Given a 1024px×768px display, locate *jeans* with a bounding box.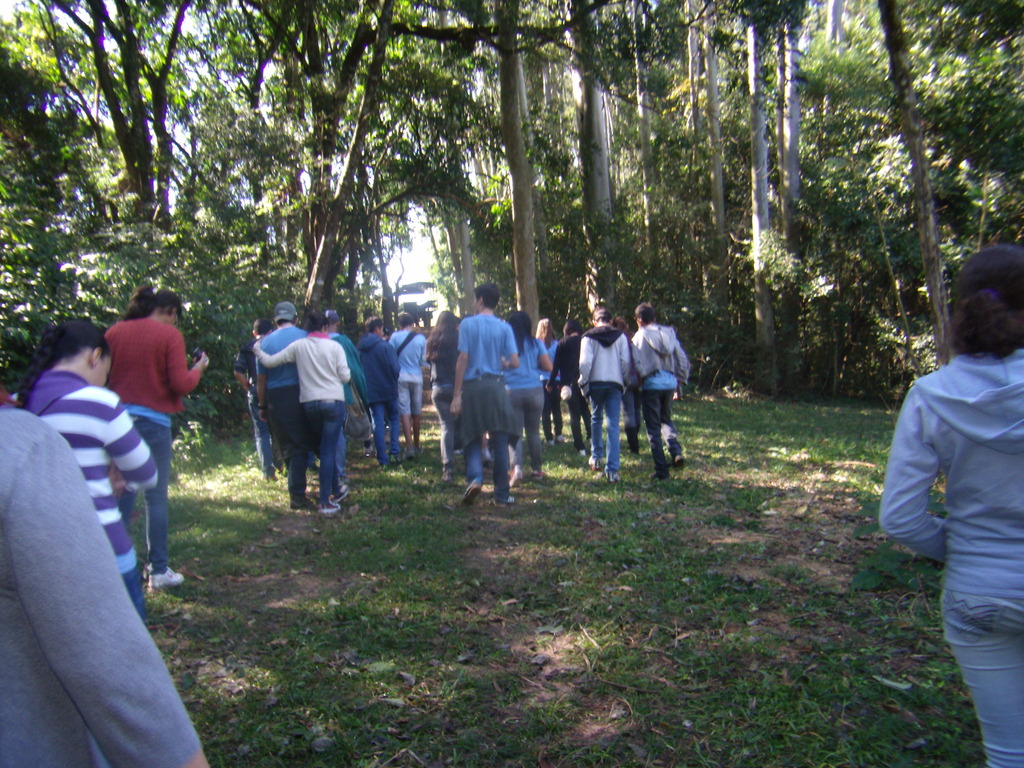
Located: l=268, t=389, r=310, b=497.
